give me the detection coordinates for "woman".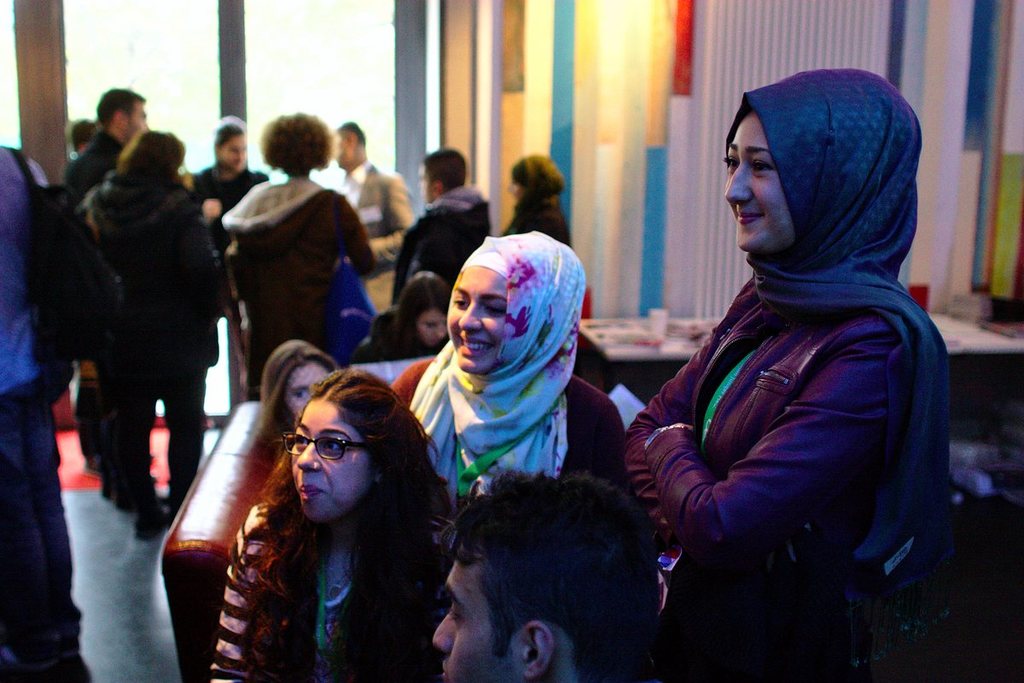
[left=223, top=108, right=377, bottom=405].
